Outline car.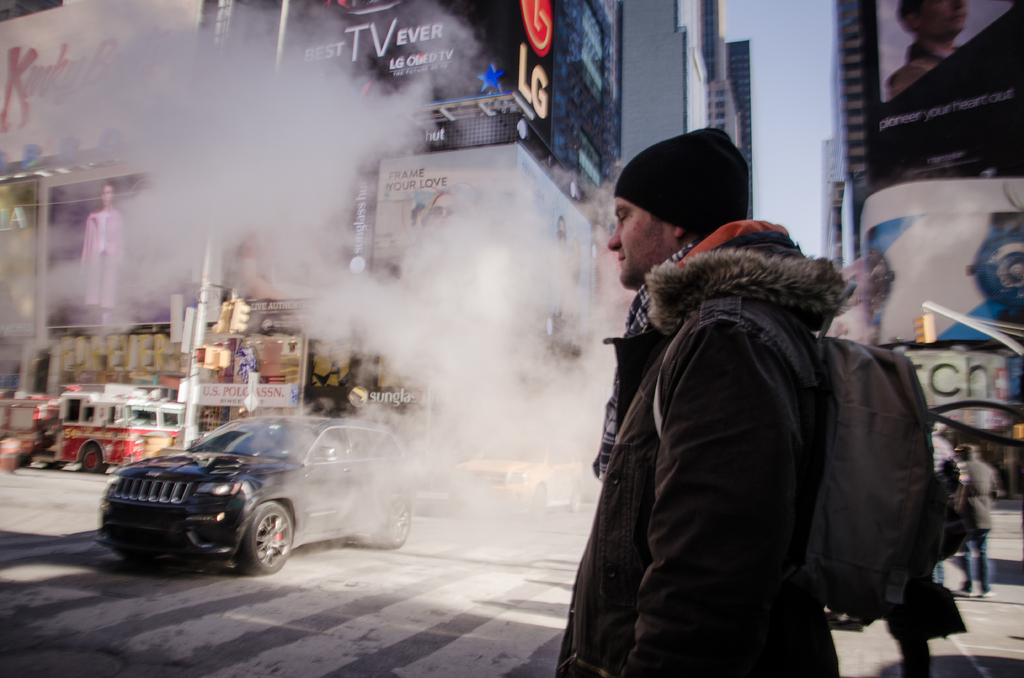
Outline: box(90, 414, 415, 581).
